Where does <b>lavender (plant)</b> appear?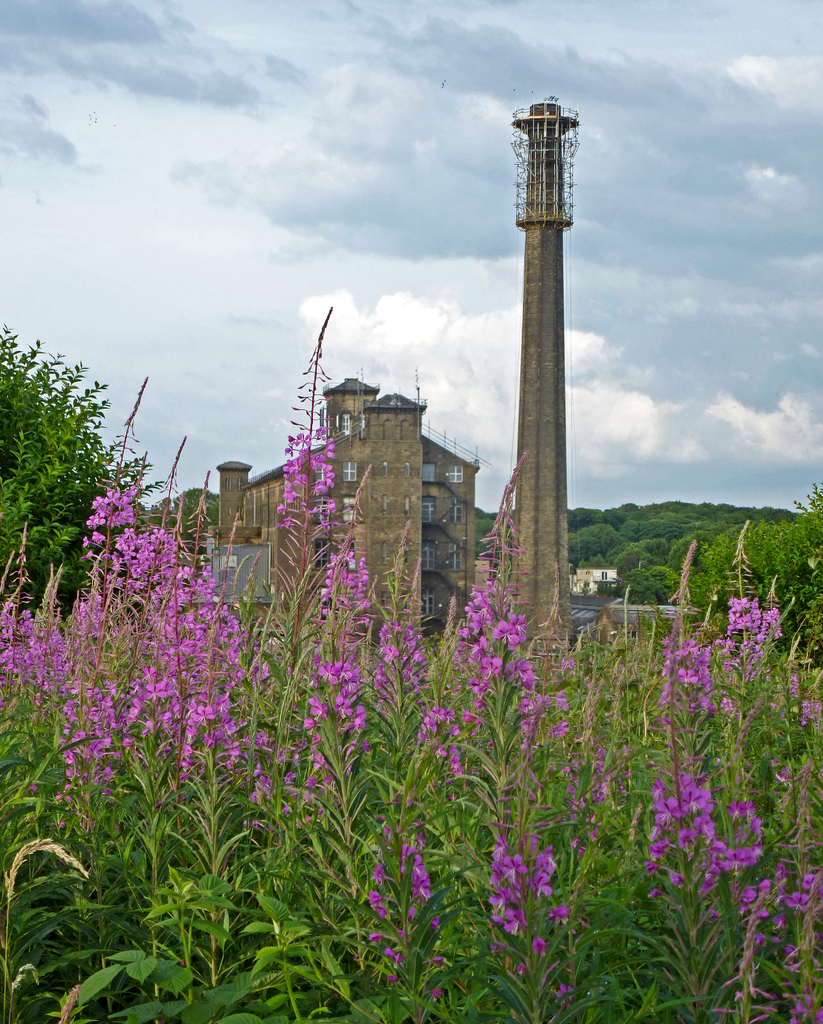
Appears at [x1=90, y1=444, x2=137, y2=668].
